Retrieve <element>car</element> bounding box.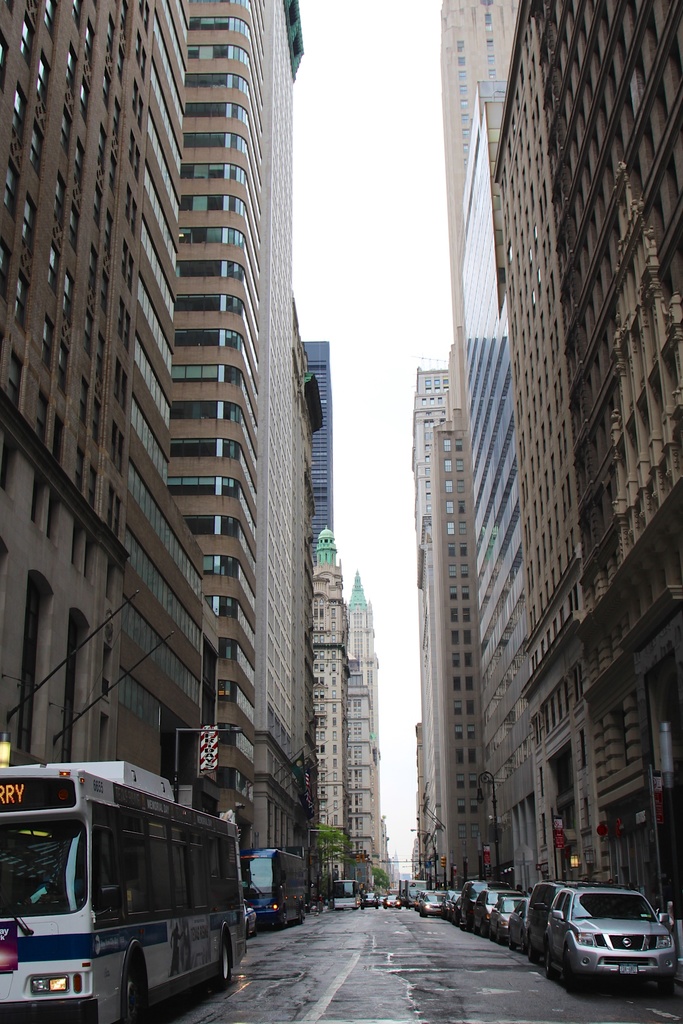
Bounding box: x1=531, y1=885, x2=672, y2=999.
